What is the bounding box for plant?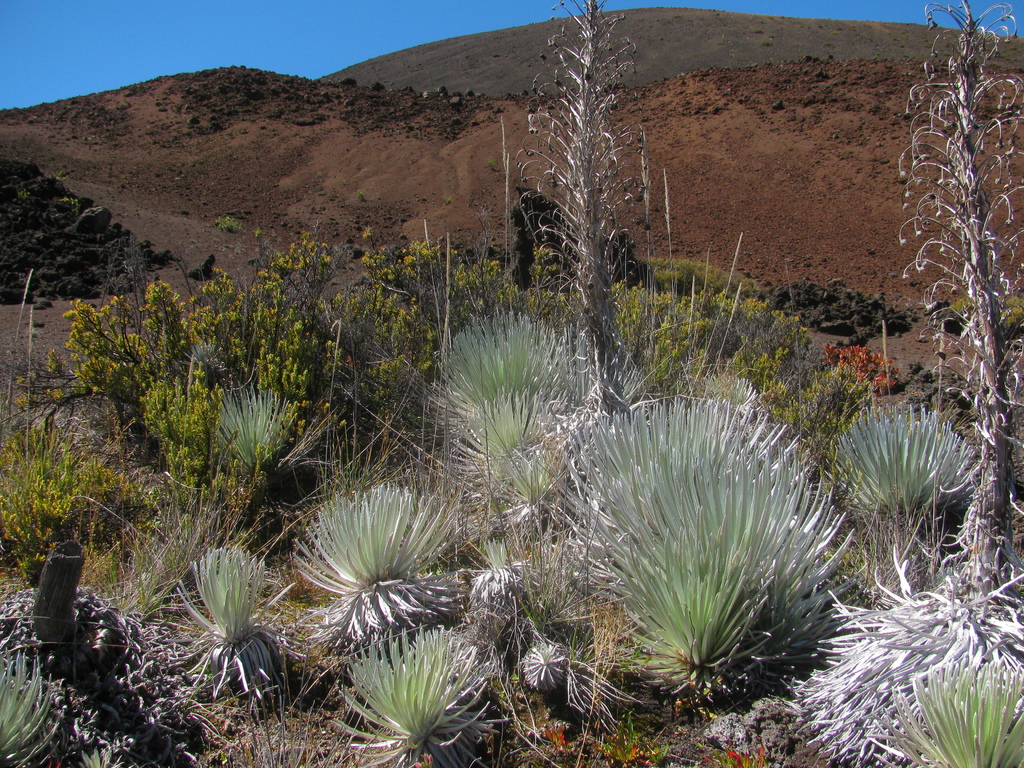
select_region(423, 309, 603, 556).
